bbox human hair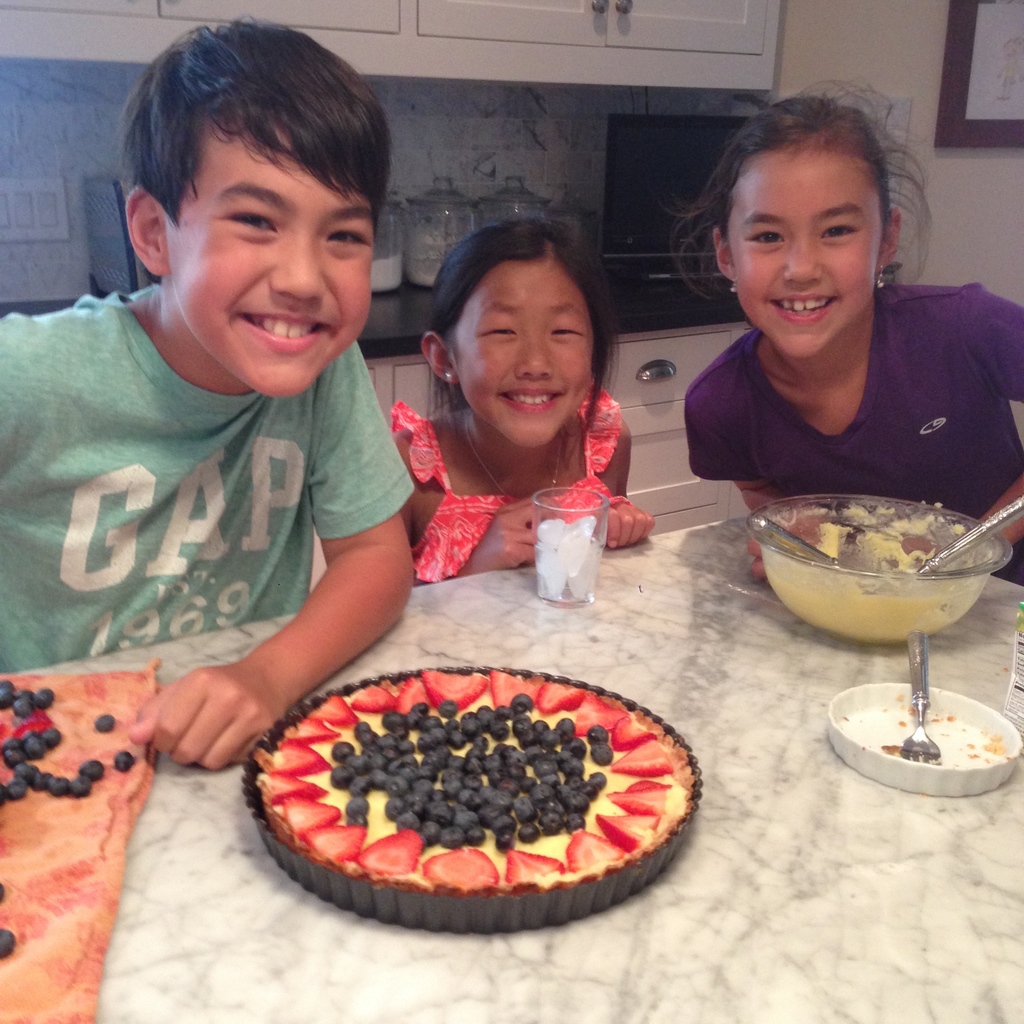
x1=109 y1=13 x2=399 y2=285
